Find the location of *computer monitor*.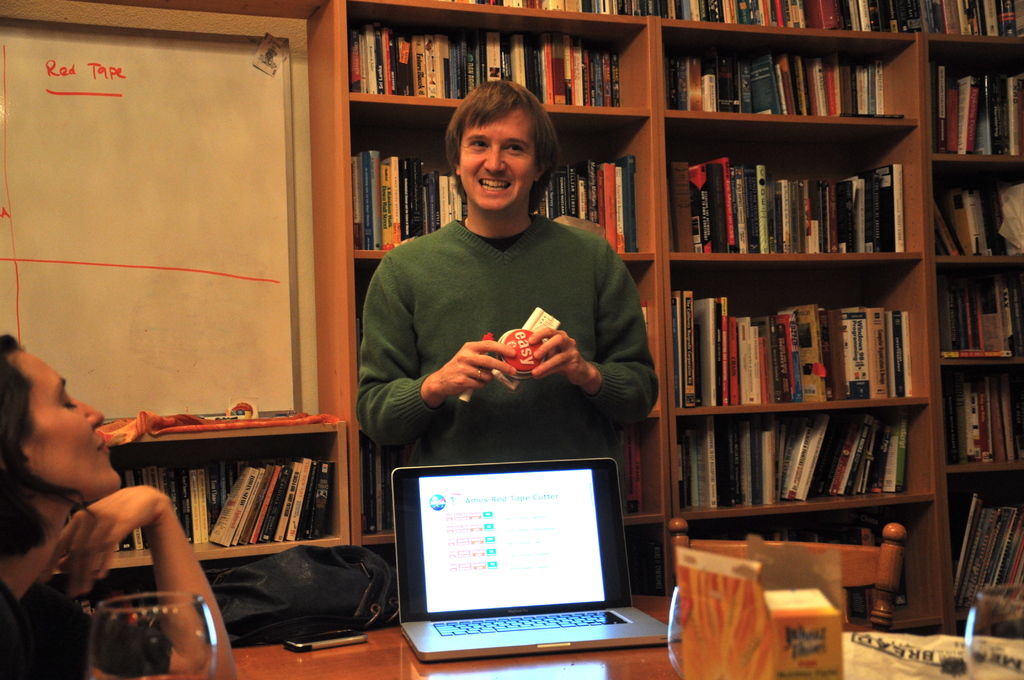
Location: (400,453,644,660).
